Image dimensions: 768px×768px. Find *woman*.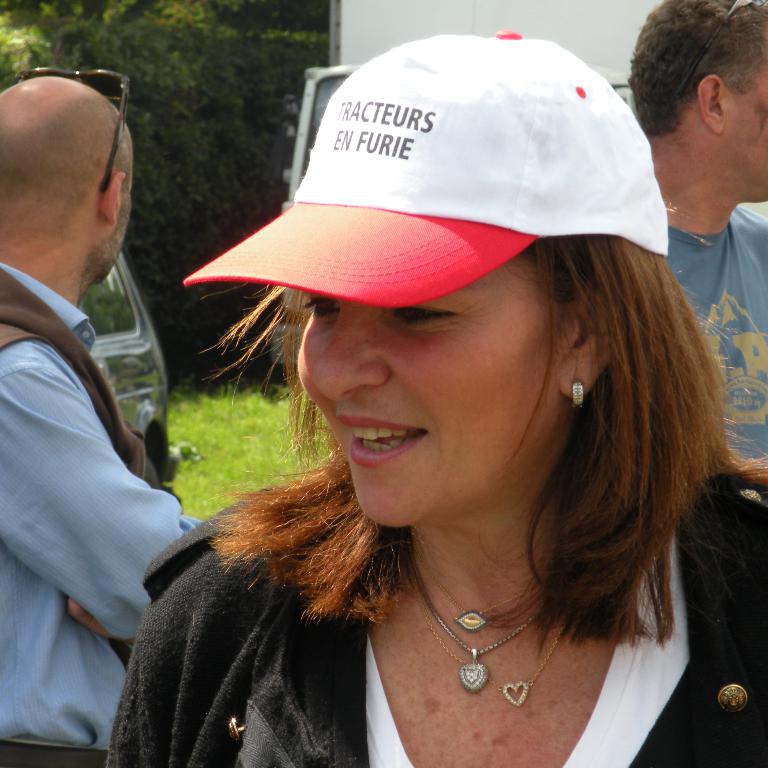
(x1=87, y1=87, x2=767, y2=767).
